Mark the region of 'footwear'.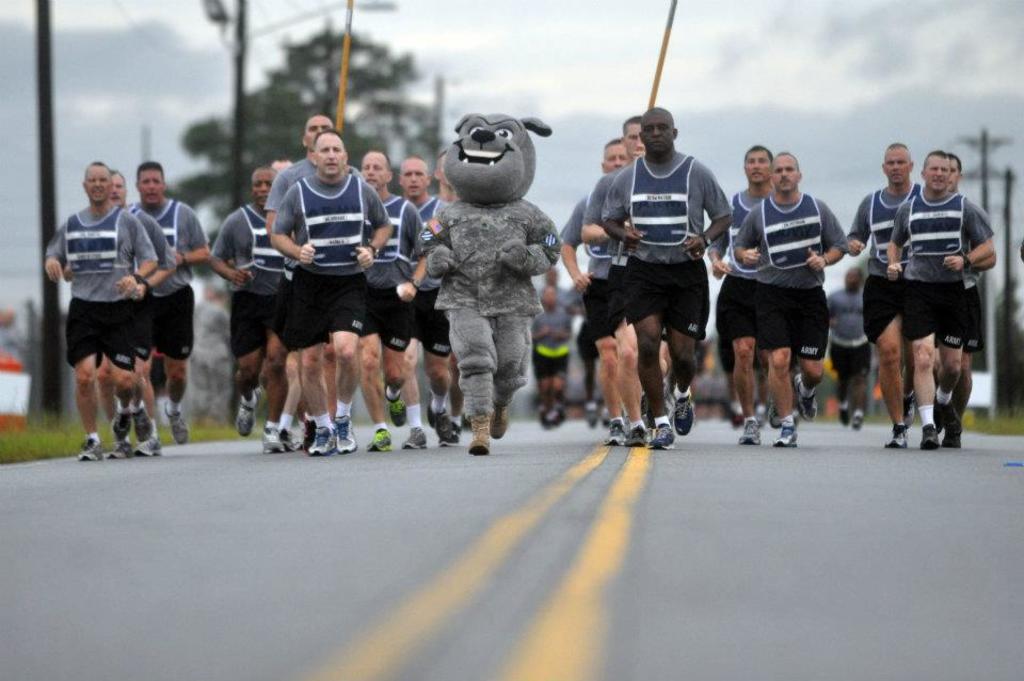
Region: 121 406 138 448.
